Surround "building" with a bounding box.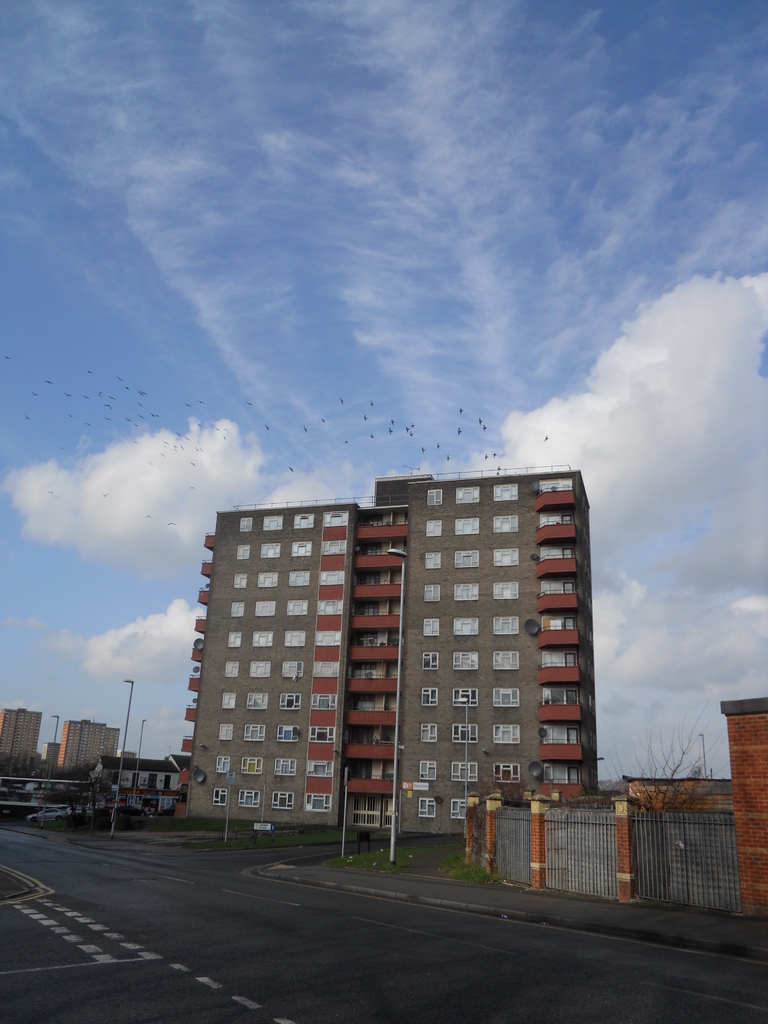
pyautogui.locateOnScreen(156, 454, 632, 851).
